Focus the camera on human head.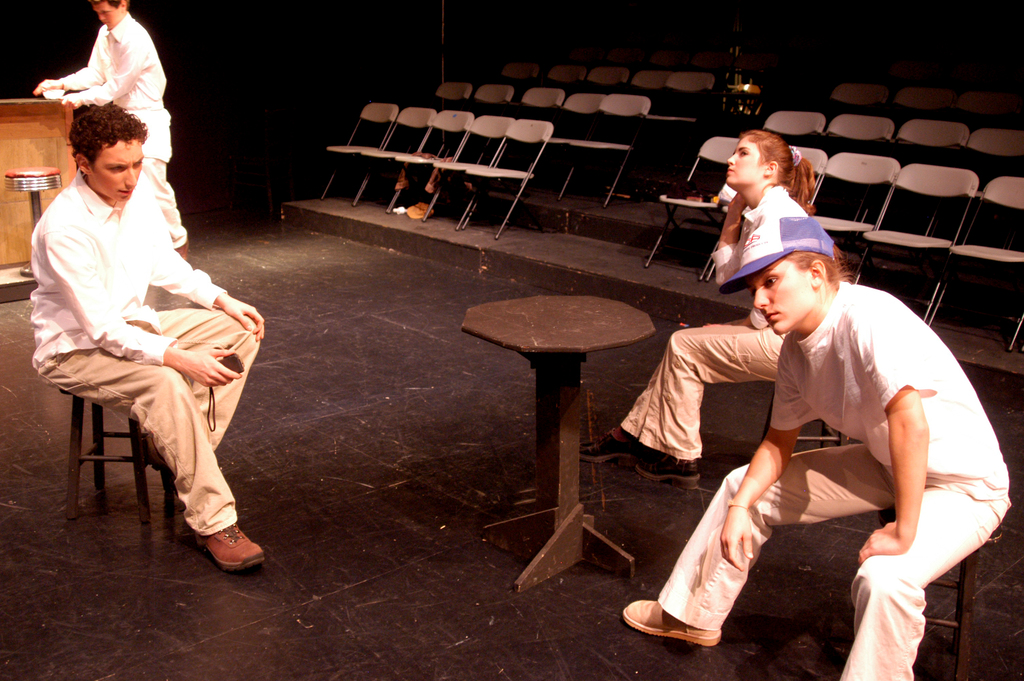
Focus region: region(717, 129, 815, 208).
